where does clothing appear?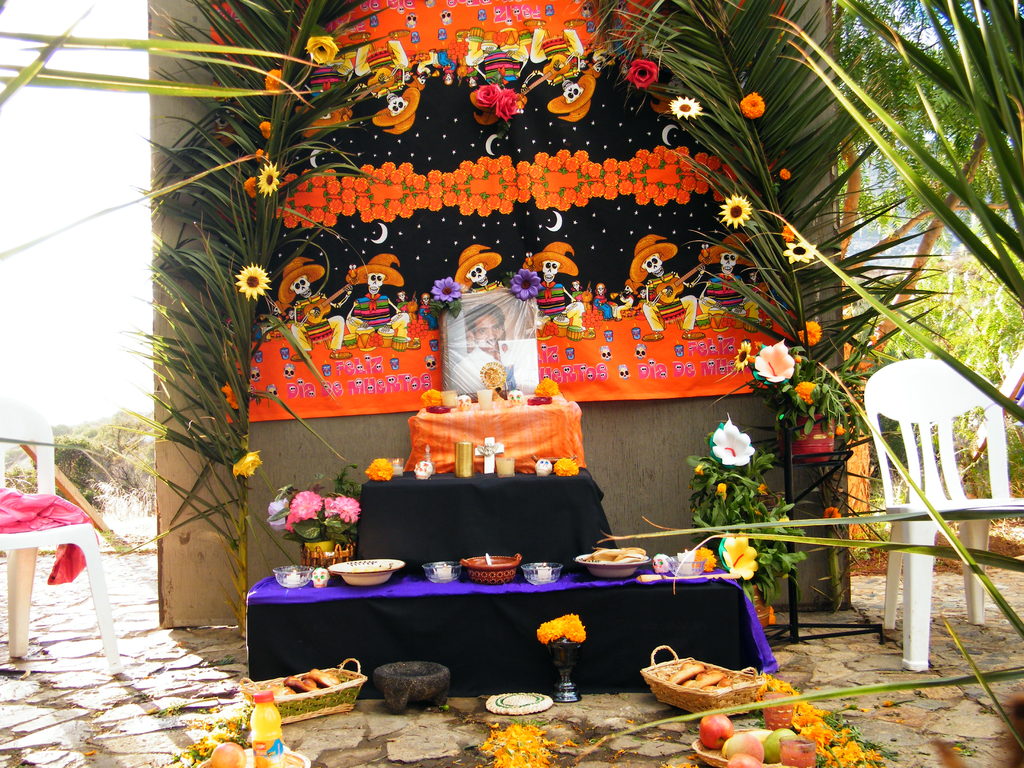
Appears at 283,289,346,349.
